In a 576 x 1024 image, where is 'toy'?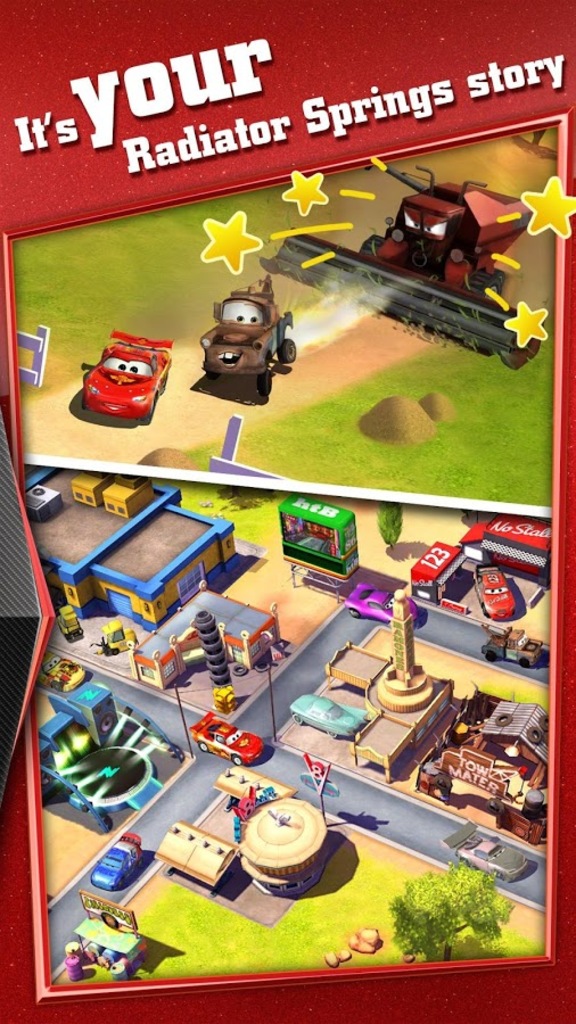
196,612,237,703.
